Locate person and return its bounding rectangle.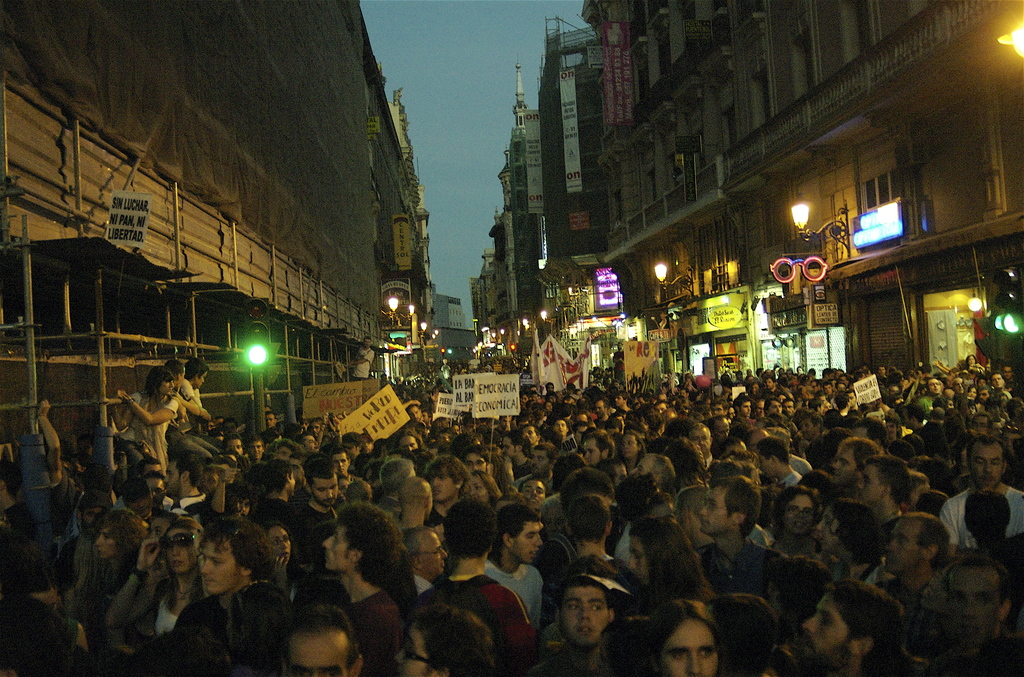
[322, 499, 422, 674].
